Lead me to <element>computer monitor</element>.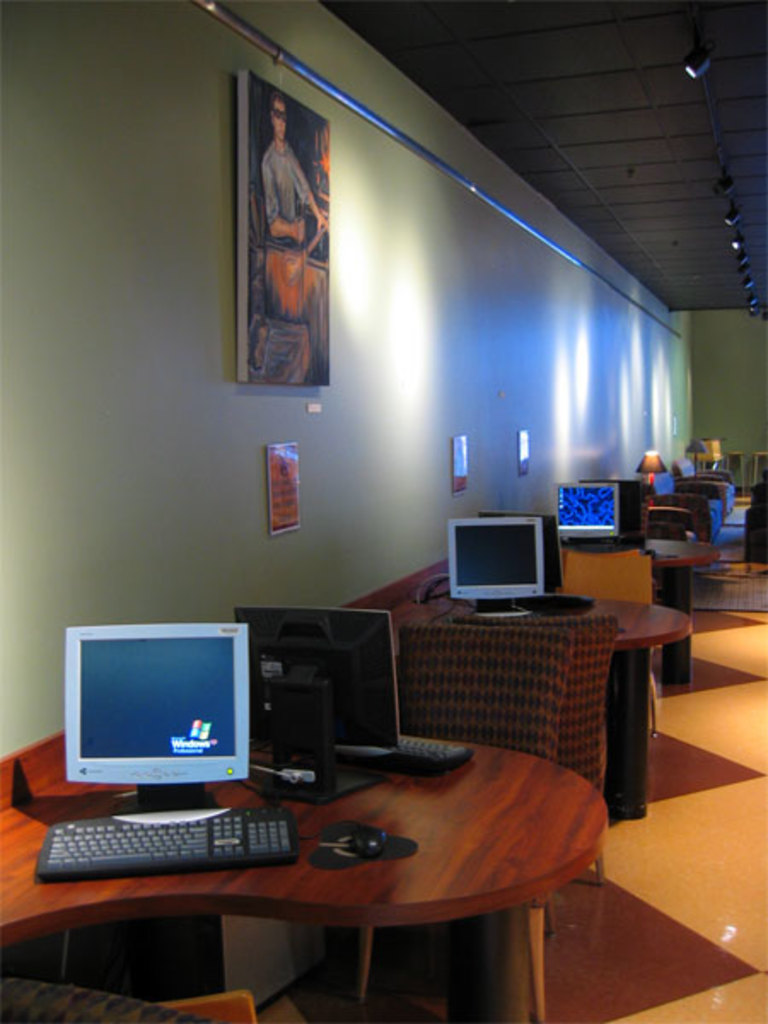
Lead to <region>220, 606, 393, 744</region>.
